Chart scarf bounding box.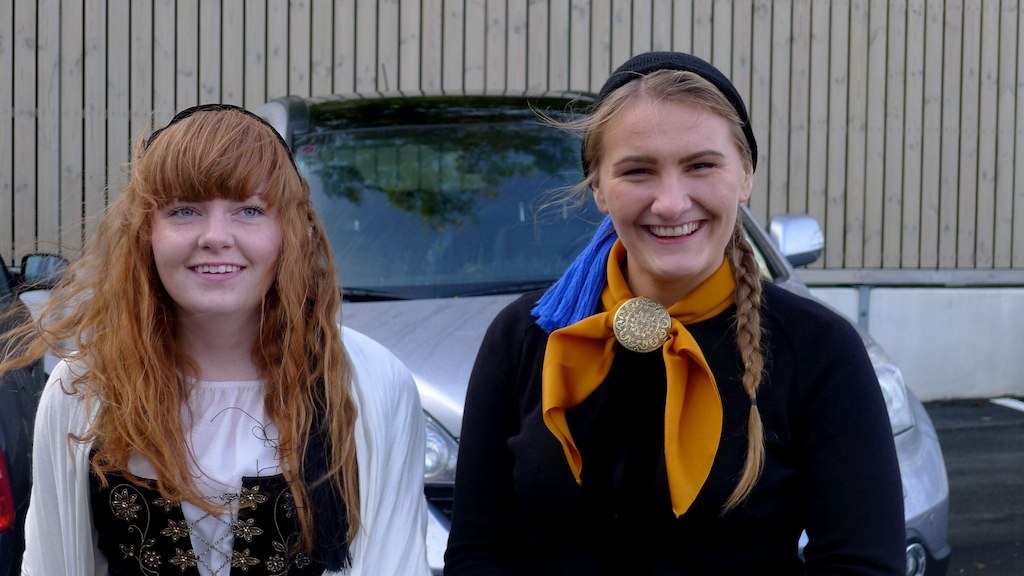
Charted: <box>543,235,740,521</box>.
